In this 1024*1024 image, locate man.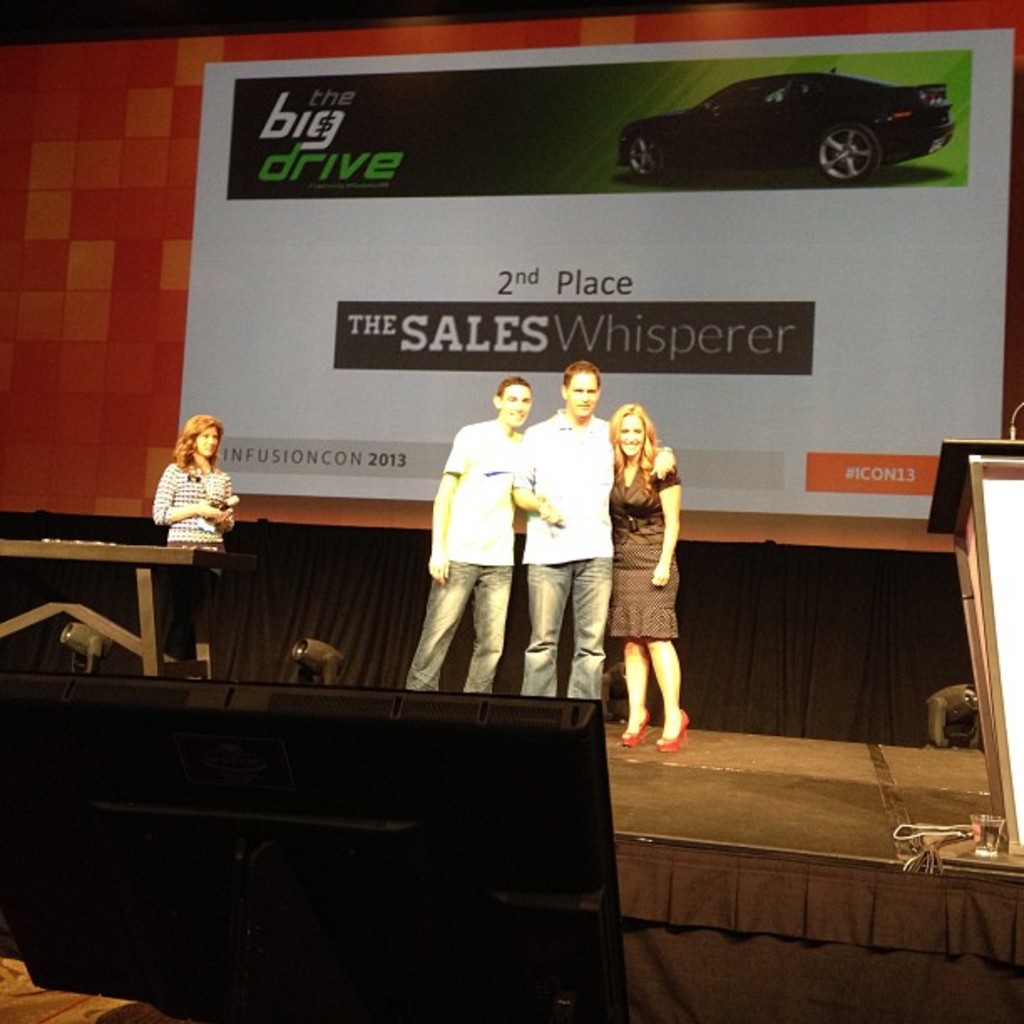
Bounding box: BBox(507, 358, 673, 698).
